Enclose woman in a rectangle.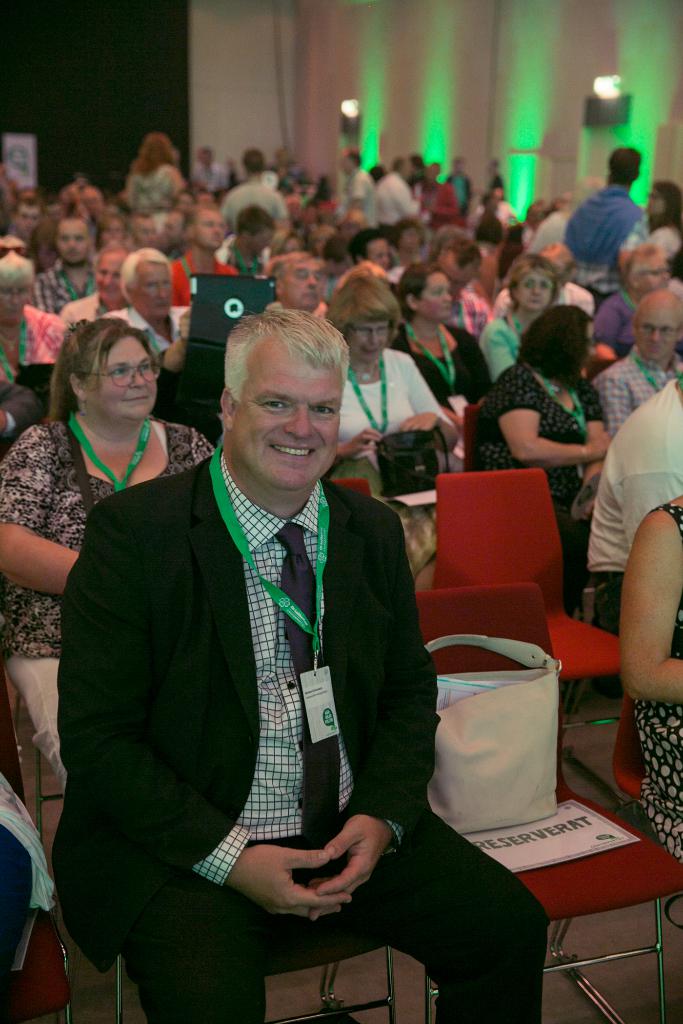
Rect(122, 132, 187, 211).
